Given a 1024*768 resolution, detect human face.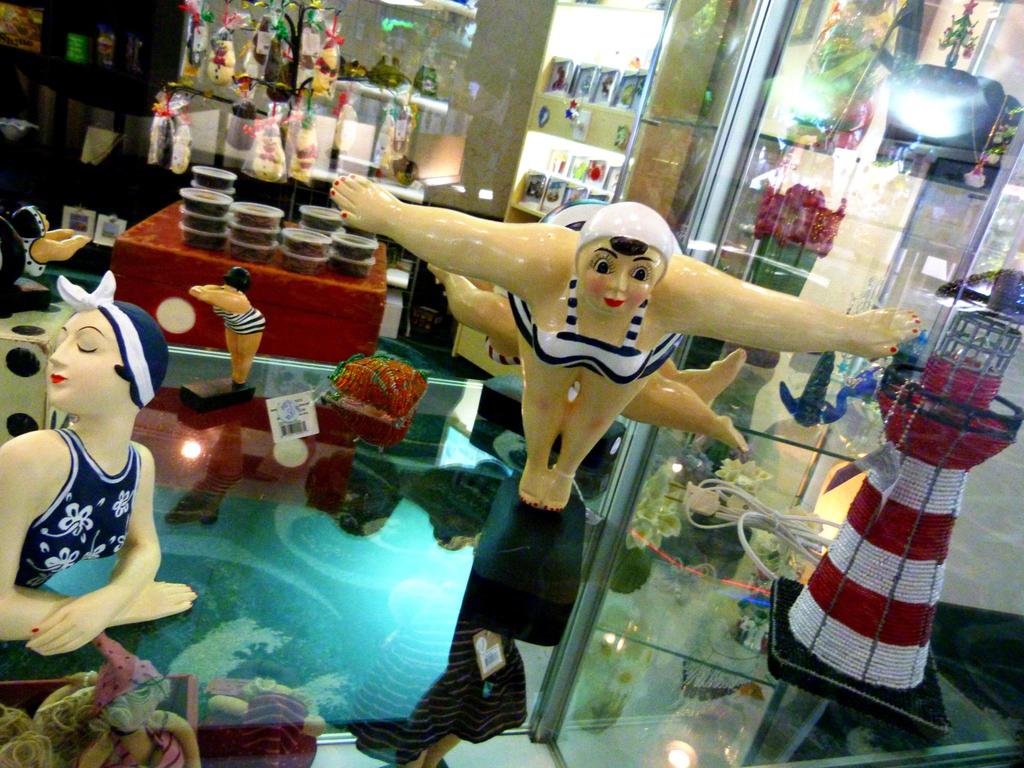
box=[579, 241, 664, 314].
